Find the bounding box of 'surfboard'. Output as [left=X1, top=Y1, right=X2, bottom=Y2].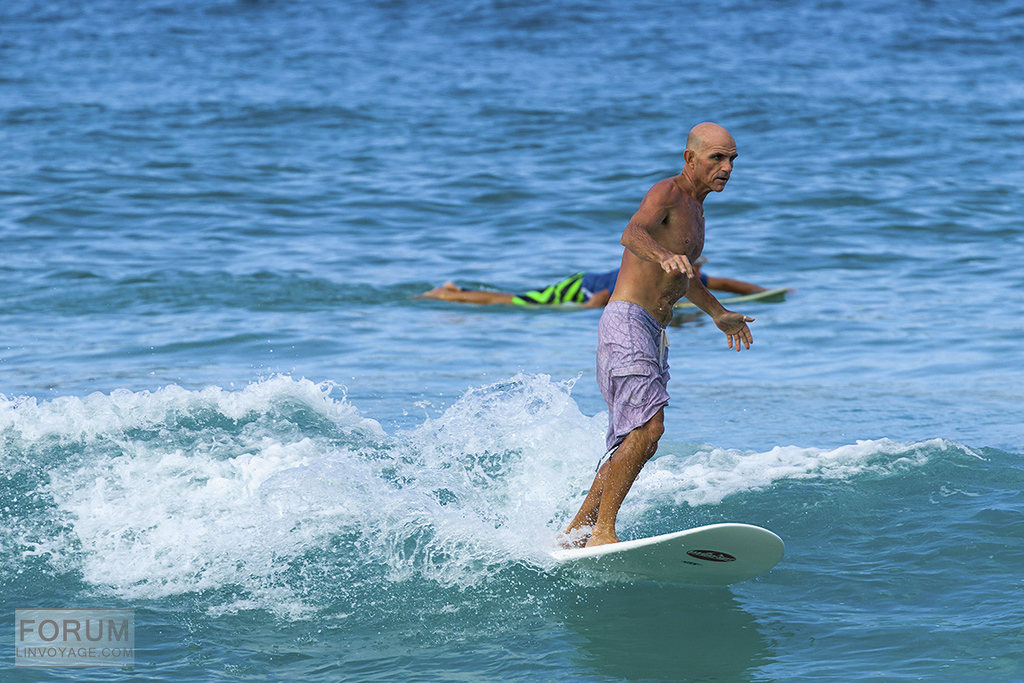
[left=673, top=281, right=800, bottom=308].
